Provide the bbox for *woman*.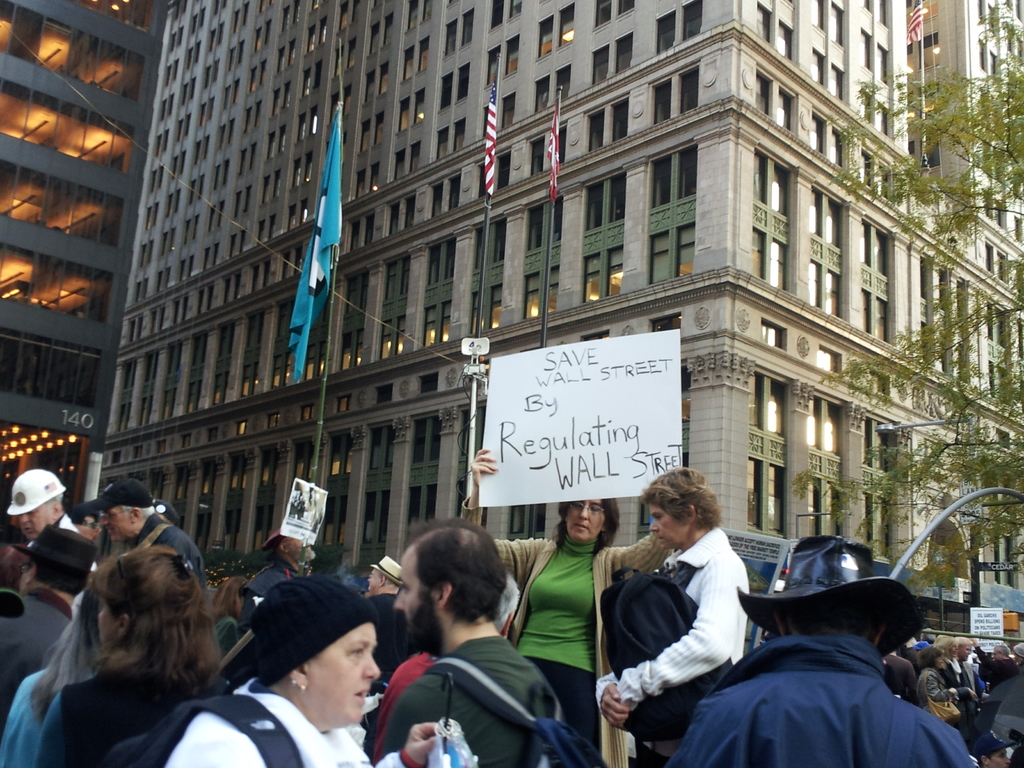
<bbox>35, 547, 222, 767</bbox>.
